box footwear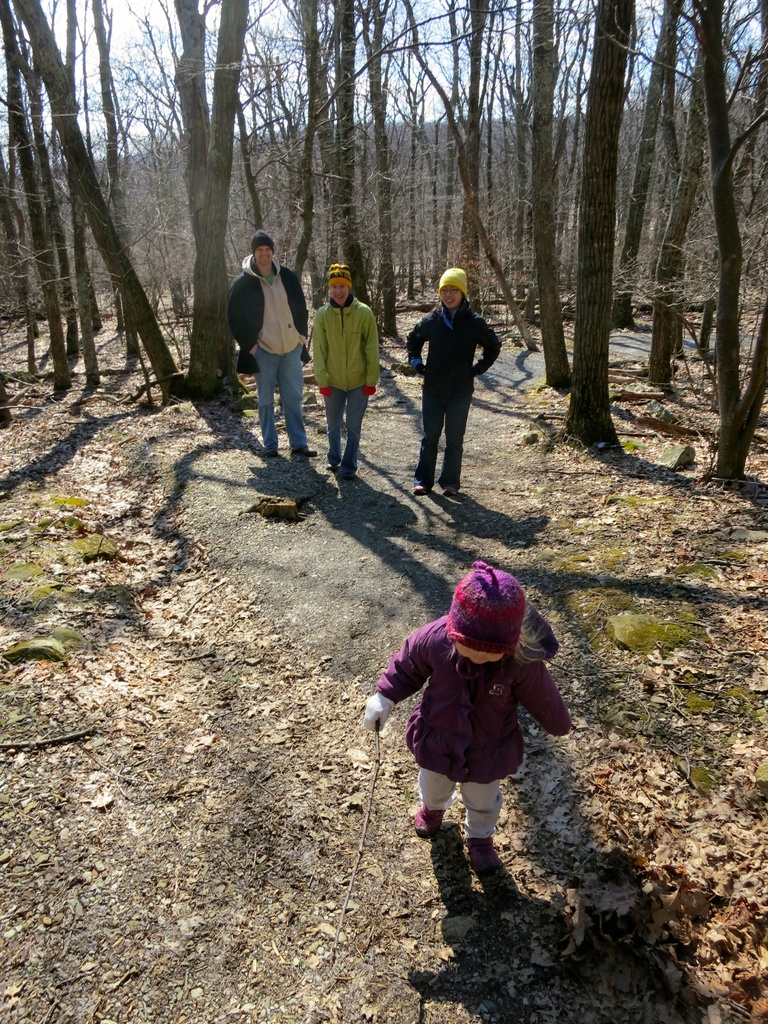
413, 803, 446, 835
